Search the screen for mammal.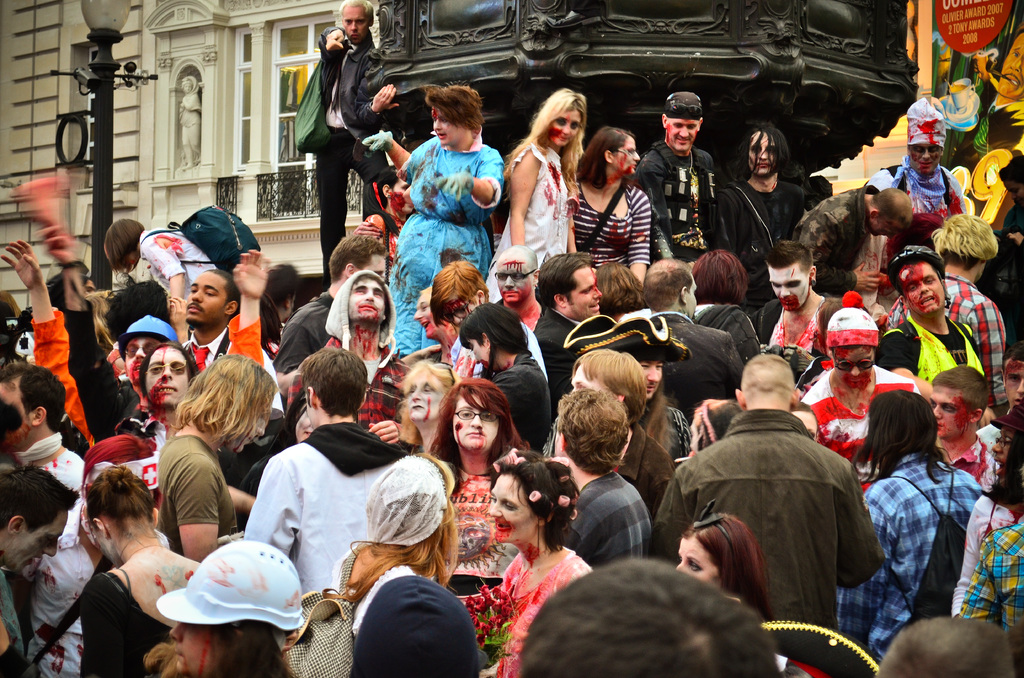
Found at box(329, 446, 490, 677).
